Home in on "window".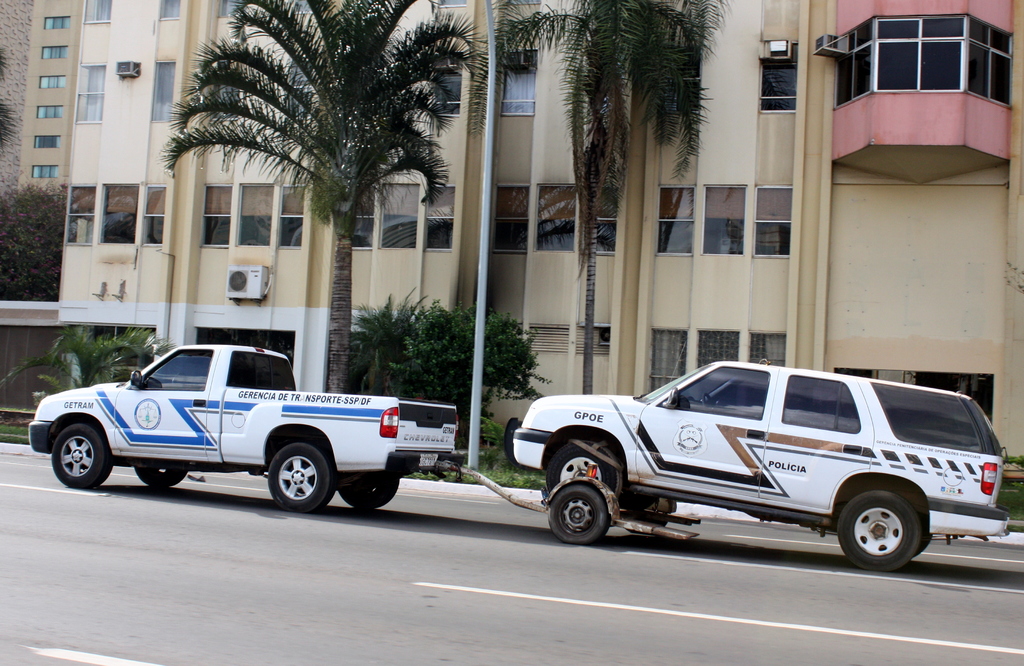
Homed in at 501:50:538:113.
